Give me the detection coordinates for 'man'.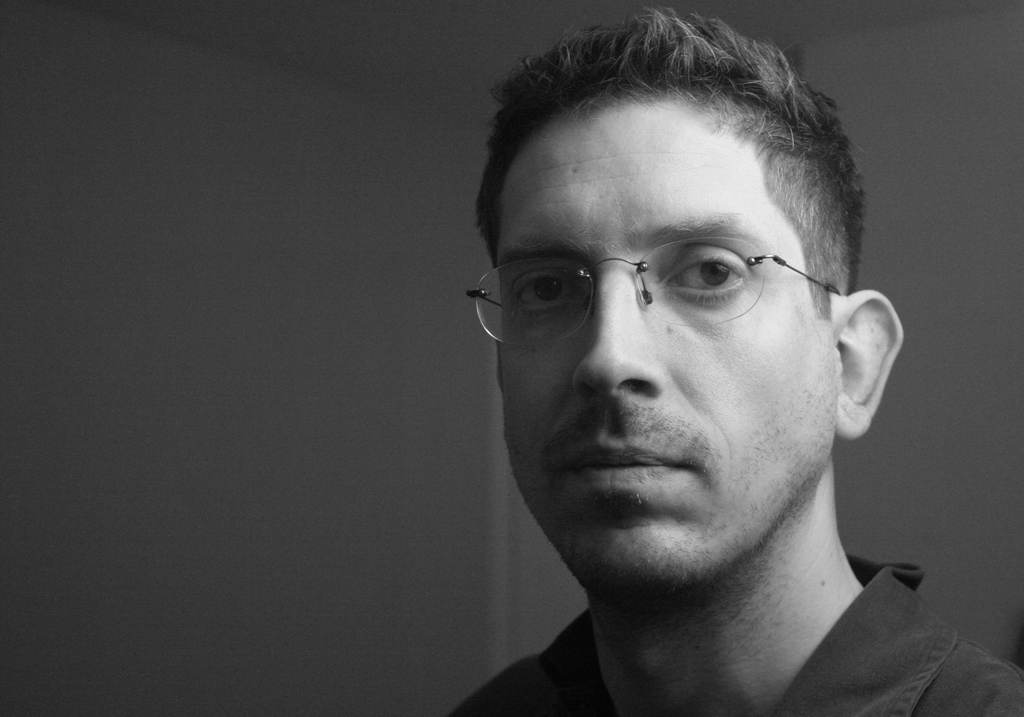
(360, 23, 1007, 716).
